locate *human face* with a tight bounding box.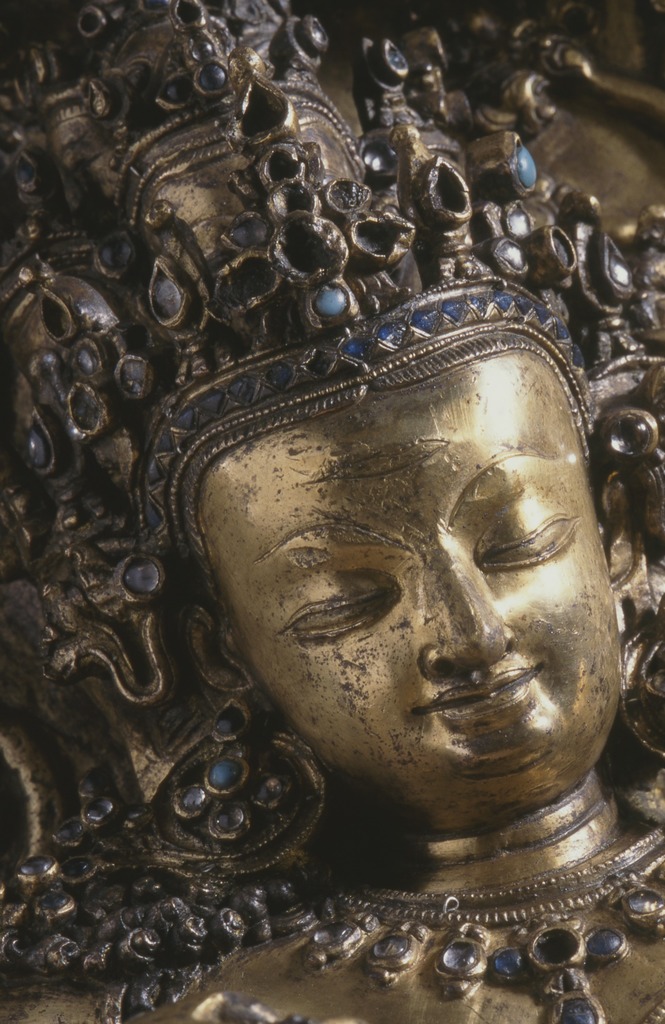
(175,375,640,799).
